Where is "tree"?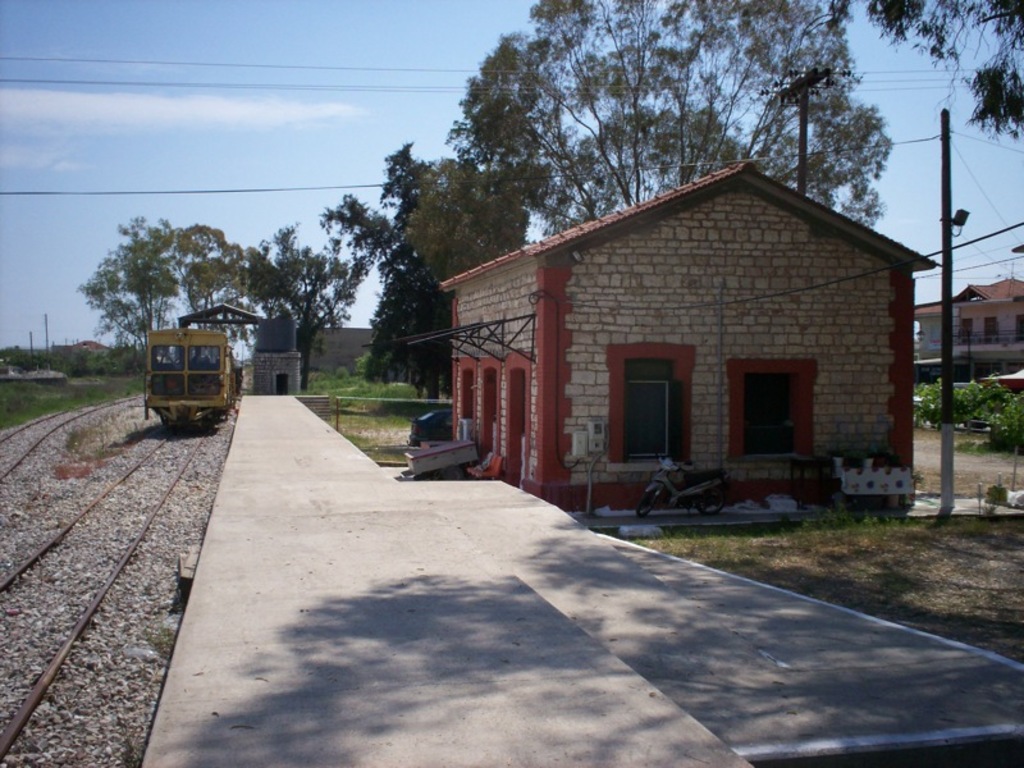
[407, 150, 536, 294].
